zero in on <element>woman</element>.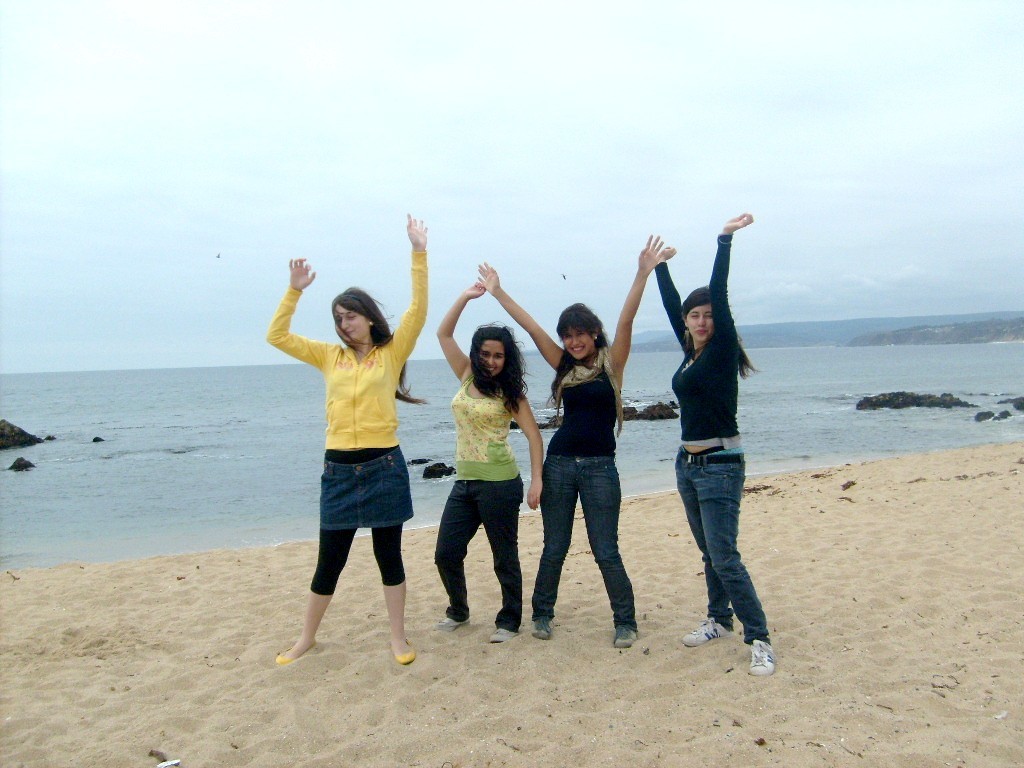
Zeroed in: l=265, t=210, r=430, b=664.
